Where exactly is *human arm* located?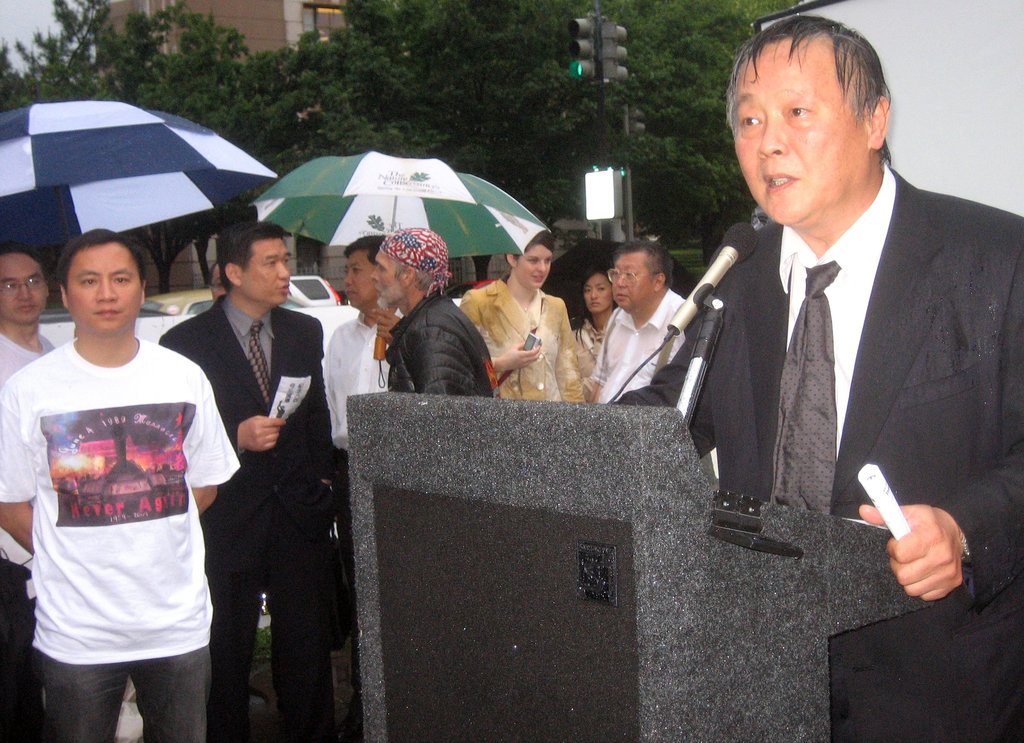
Its bounding box is select_region(567, 333, 600, 373).
